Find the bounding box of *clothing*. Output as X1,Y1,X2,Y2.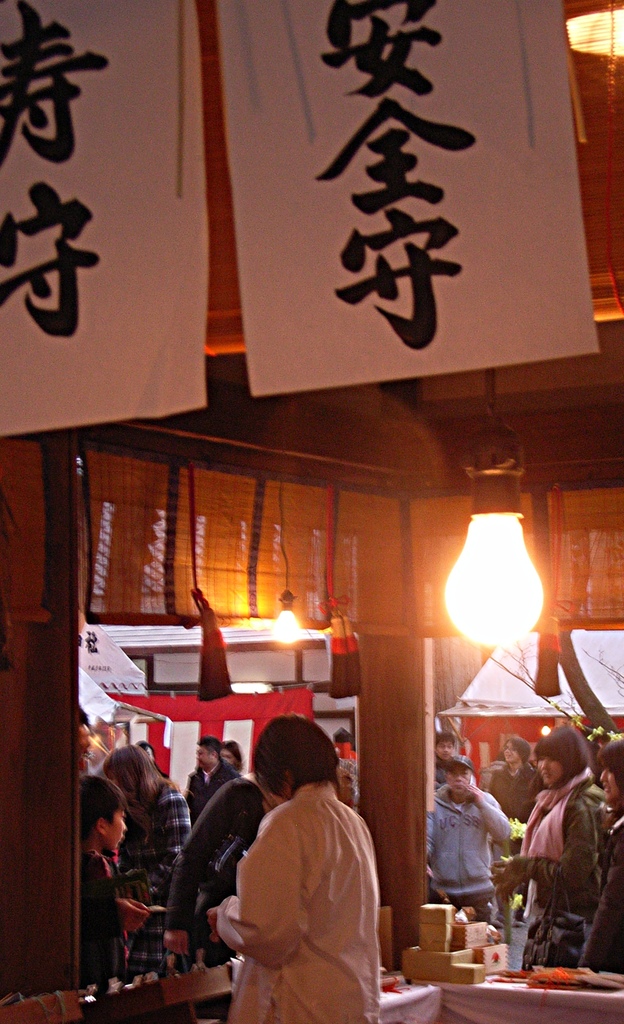
163,771,275,964.
